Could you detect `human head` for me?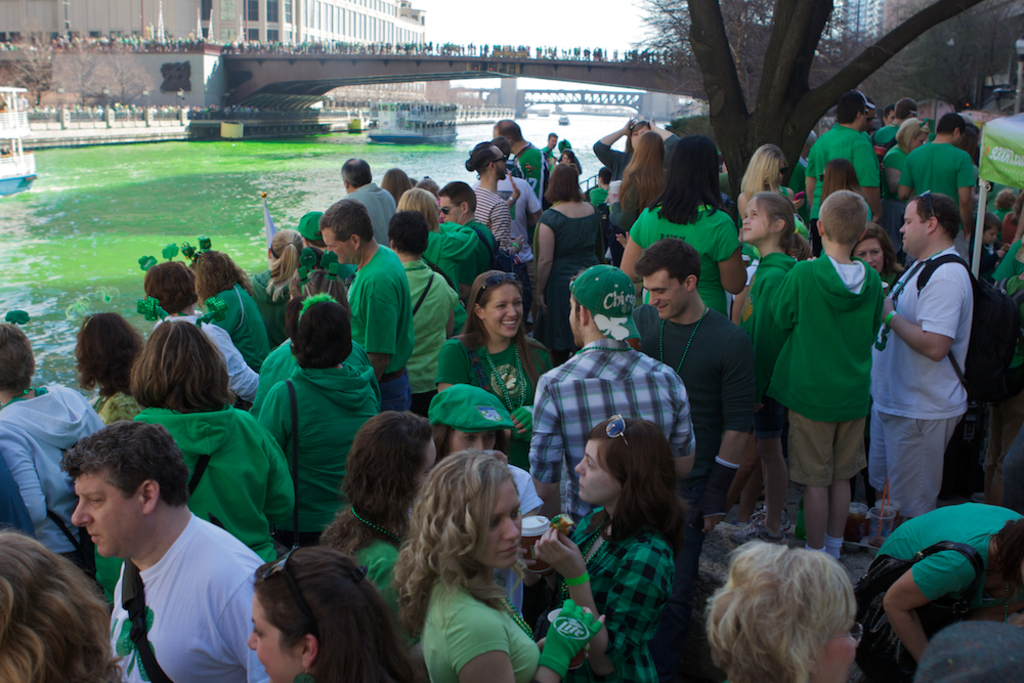
Detection result: {"x1": 803, "y1": 129, "x2": 817, "y2": 159}.
